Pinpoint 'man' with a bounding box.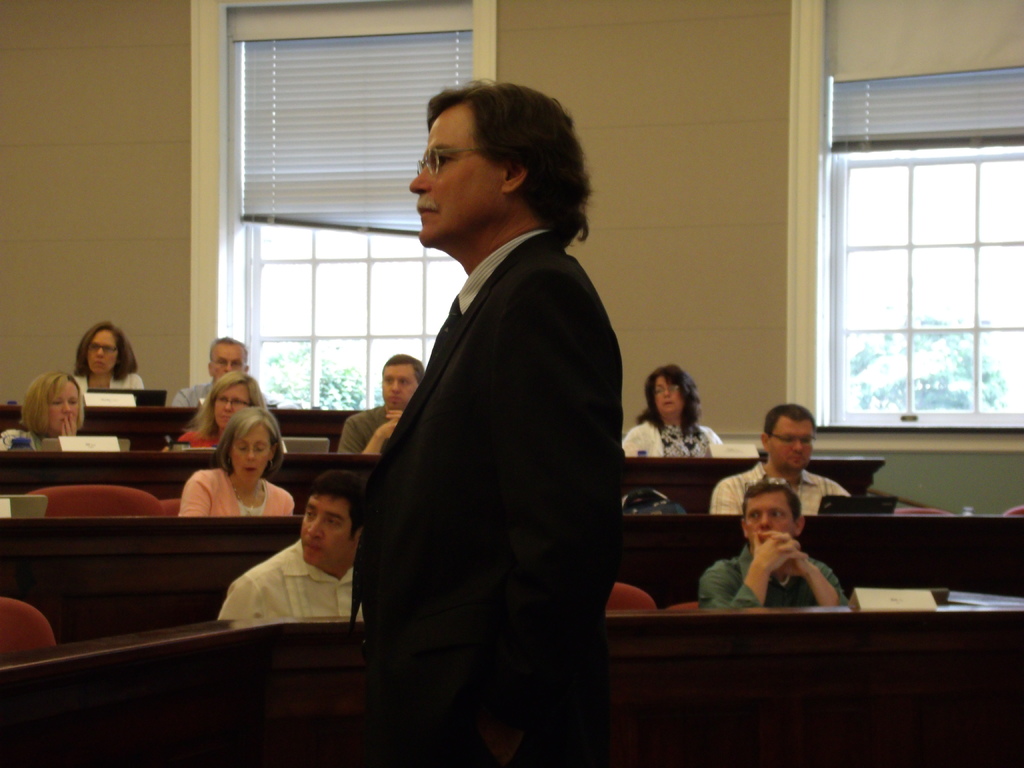
bbox(219, 471, 363, 618).
